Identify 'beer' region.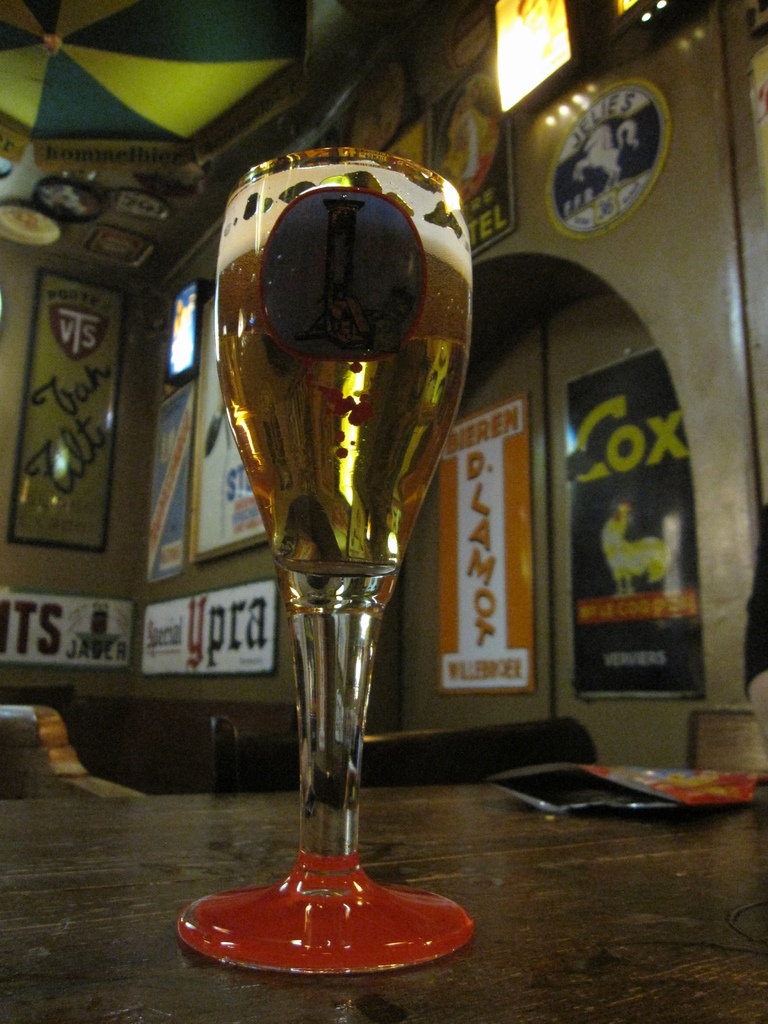
Region: 178, 136, 470, 980.
